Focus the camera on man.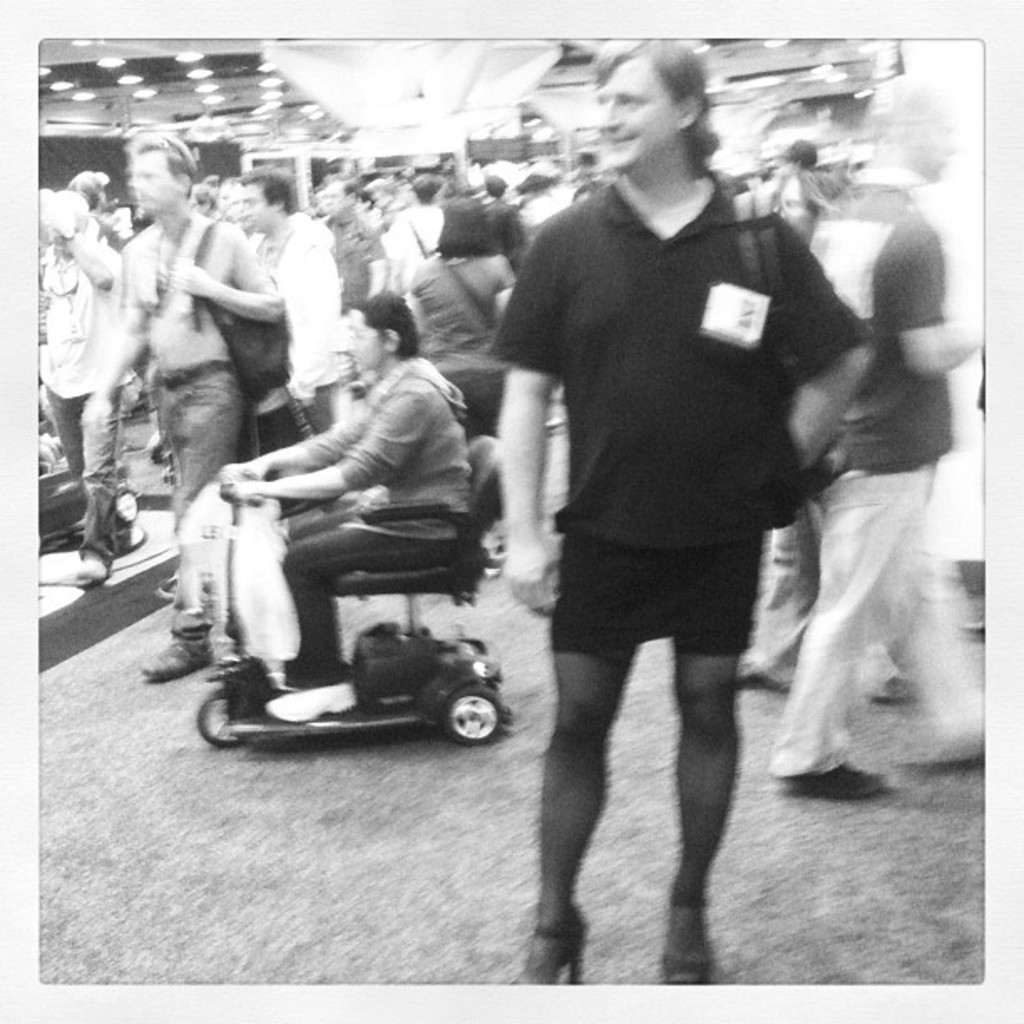
Focus region: rect(226, 159, 338, 432).
